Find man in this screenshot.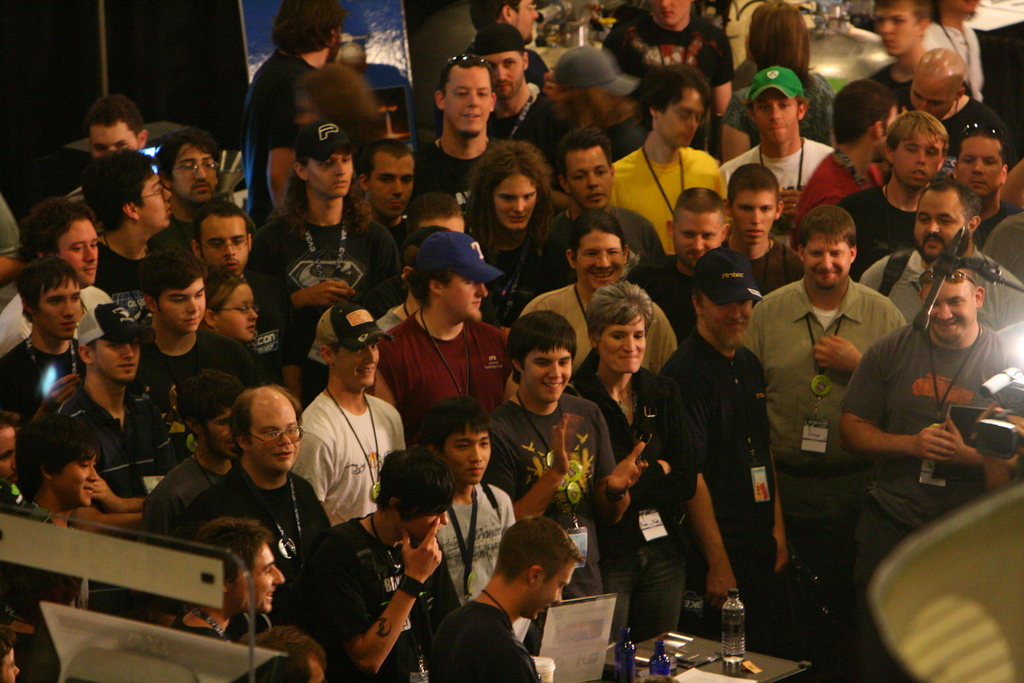
The bounding box for man is [796,79,908,239].
